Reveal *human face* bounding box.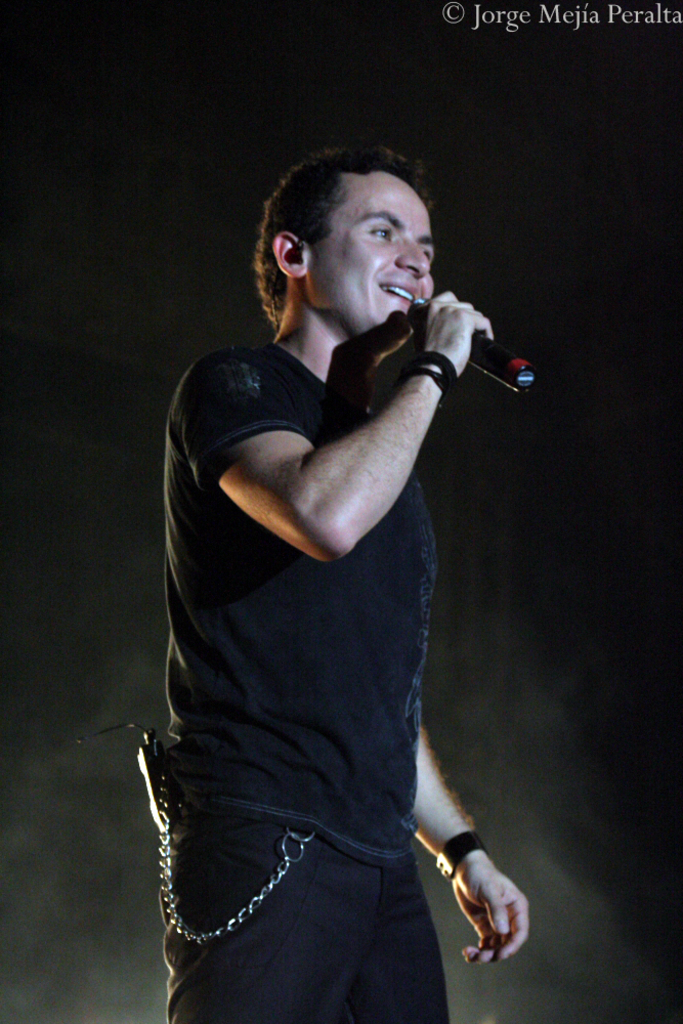
Revealed: (left=312, top=163, right=433, bottom=335).
